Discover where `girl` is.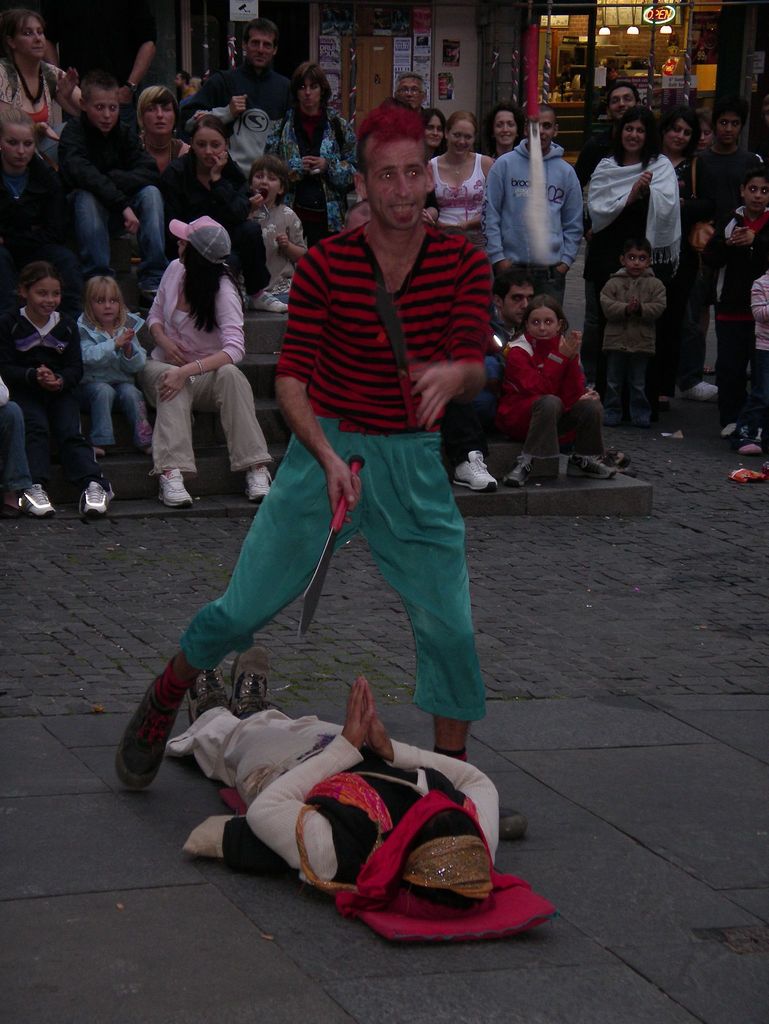
Discovered at 142,218,264,509.
